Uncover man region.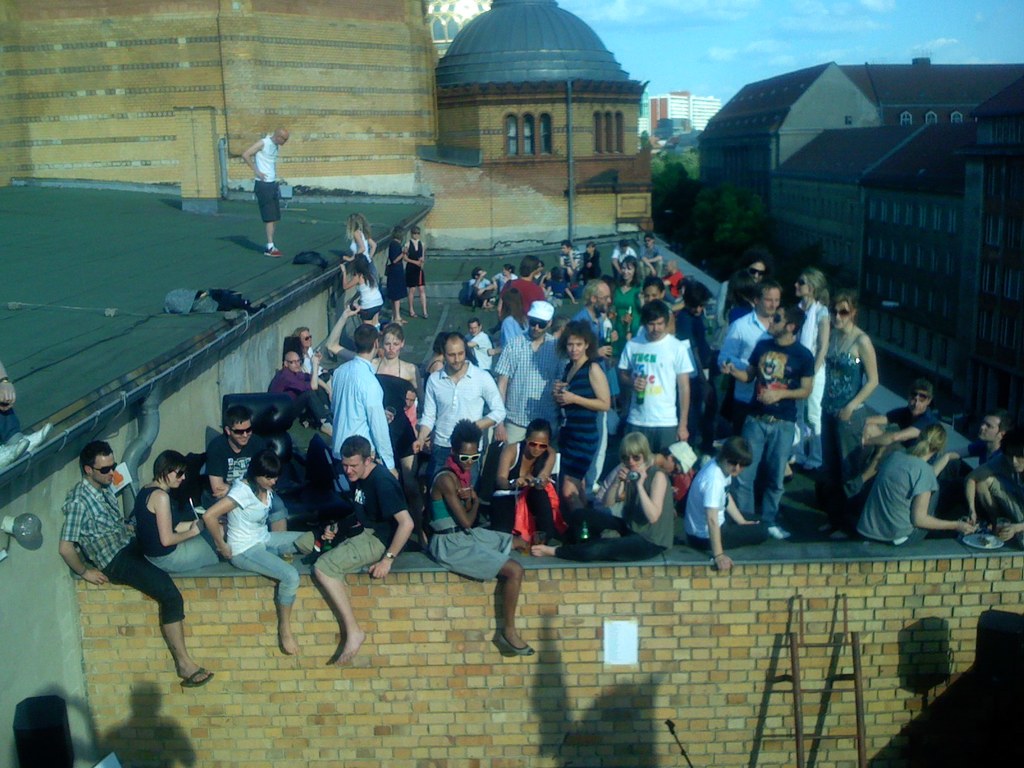
Uncovered: left=293, top=327, right=333, bottom=384.
